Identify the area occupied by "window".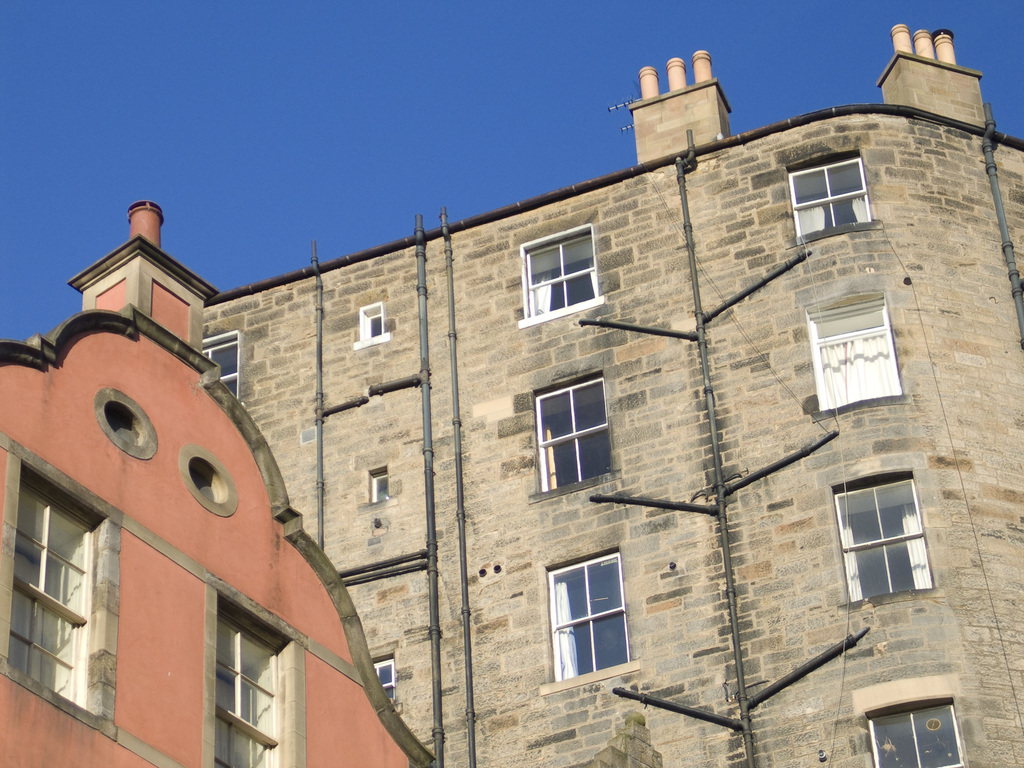
Area: <region>798, 296, 905, 419</region>.
